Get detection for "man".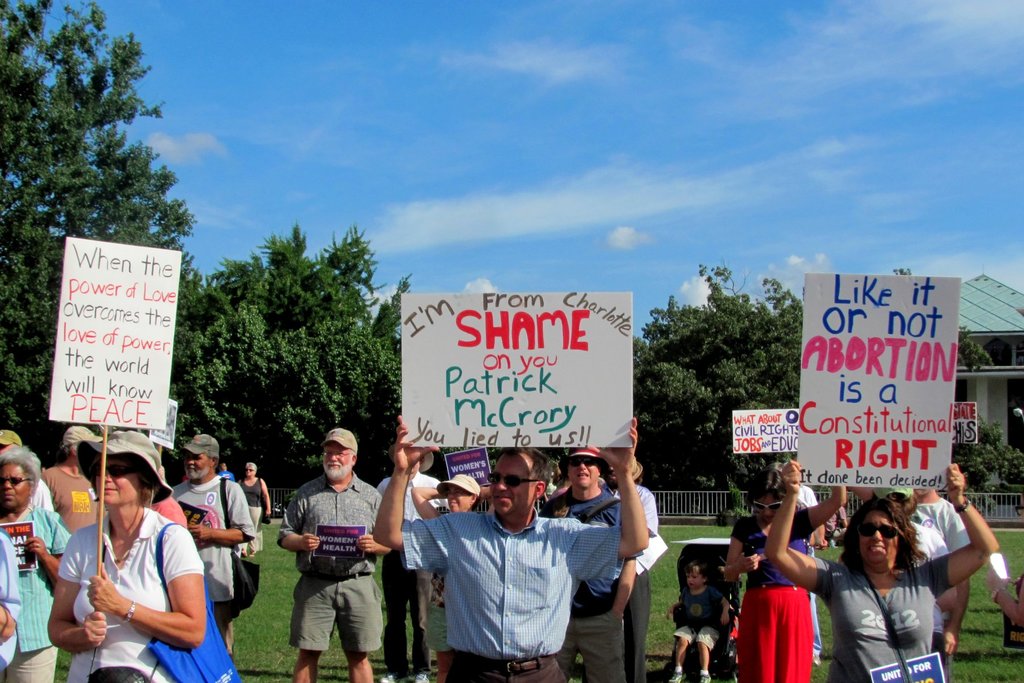
Detection: Rect(281, 424, 391, 682).
